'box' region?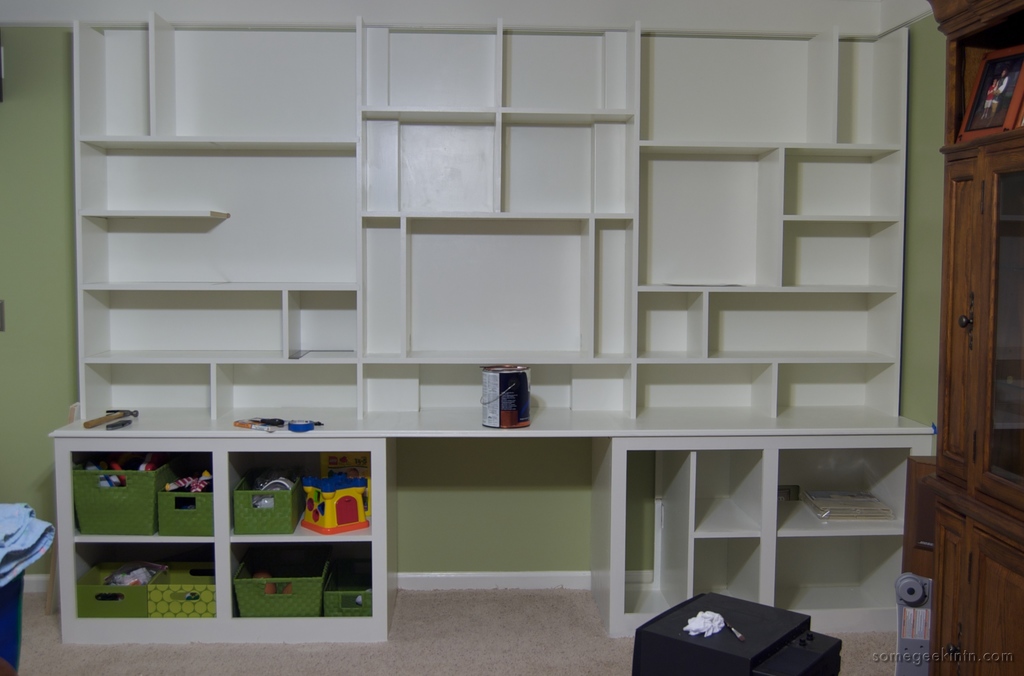
l=632, t=588, r=844, b=675
